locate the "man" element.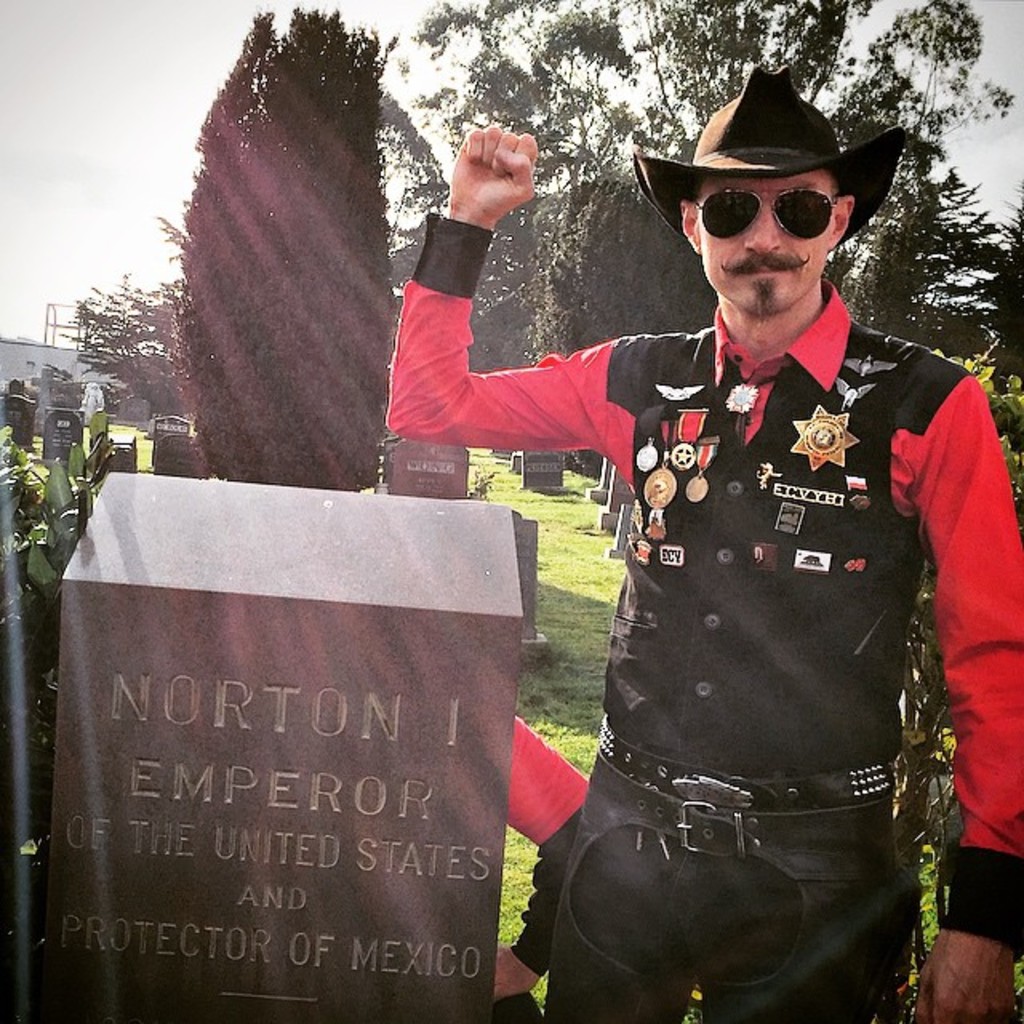
Element bbox: left=390, top=59, right=986, bottom=1010.
